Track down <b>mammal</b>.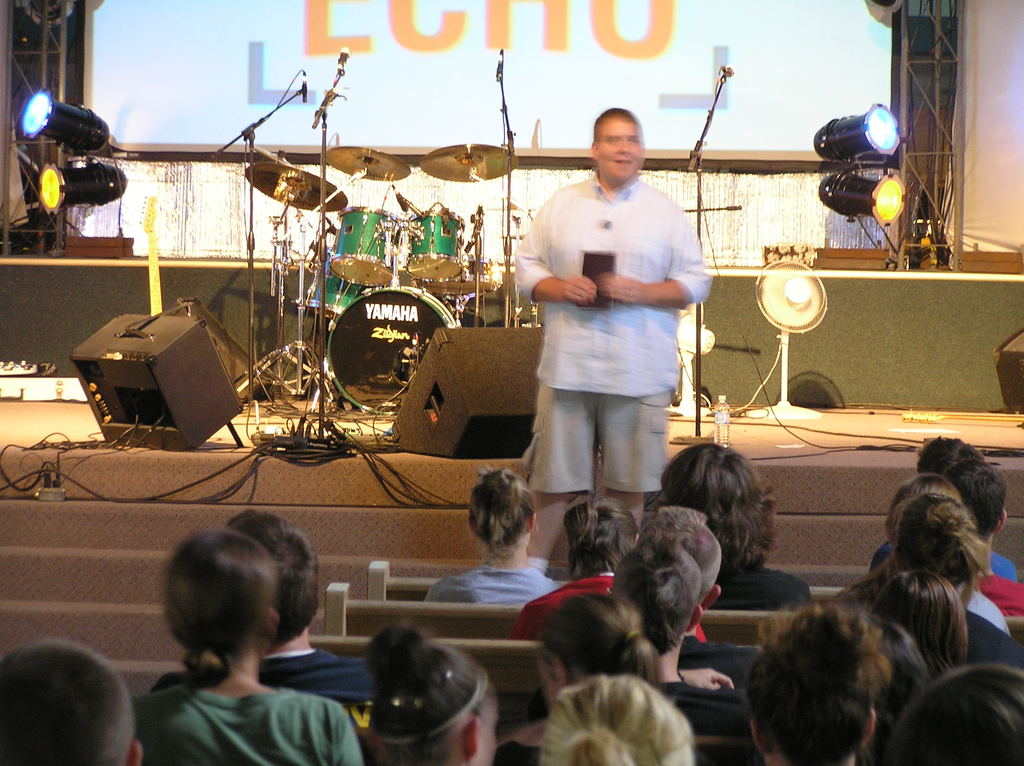
Tracked to [218,509,387,715].
